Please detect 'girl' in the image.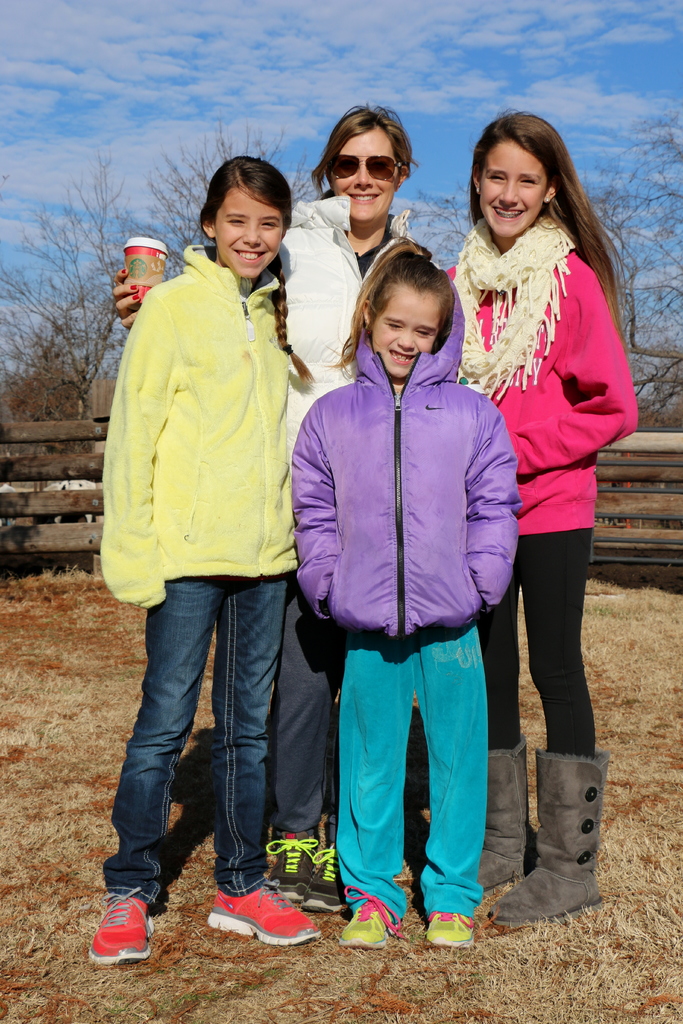
left=443, top=104, right=640, bottom=934.
